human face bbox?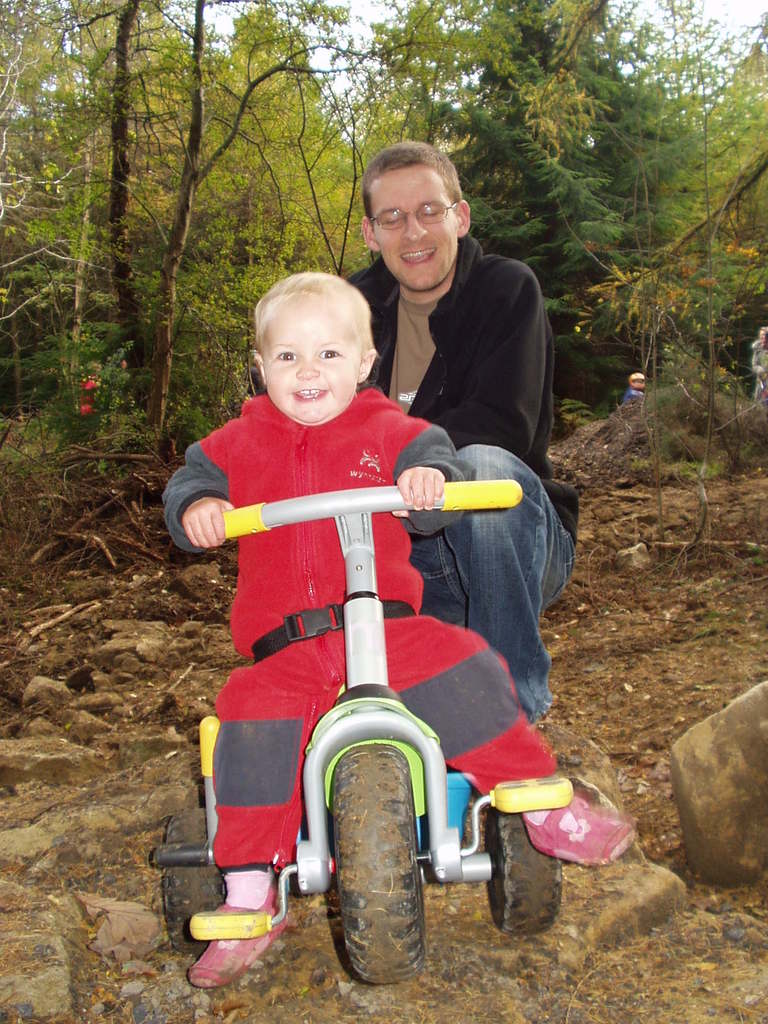
(367,166,458,287)
